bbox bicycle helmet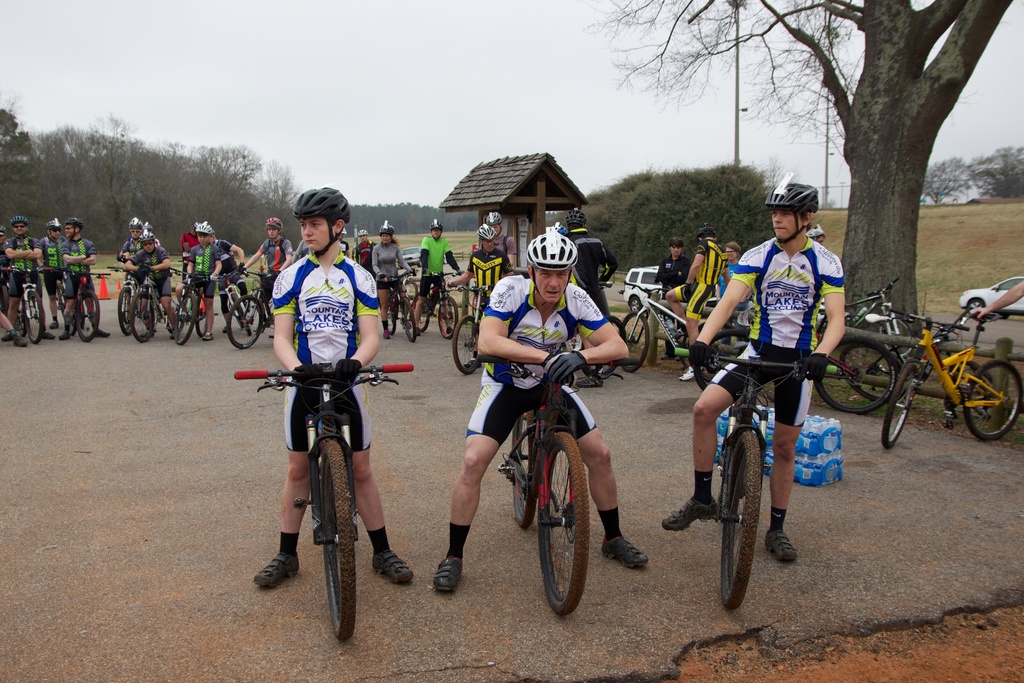
box(67, 215, 81, 226)
